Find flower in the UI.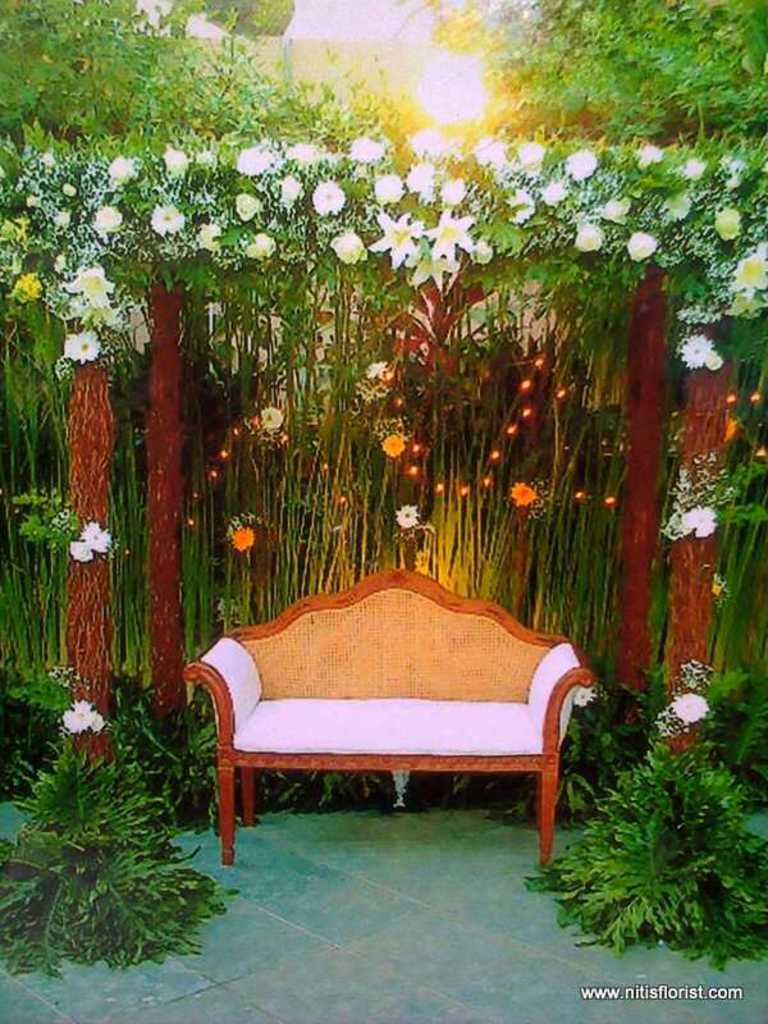
UI element at select_region(627, 229, 660, 259).
